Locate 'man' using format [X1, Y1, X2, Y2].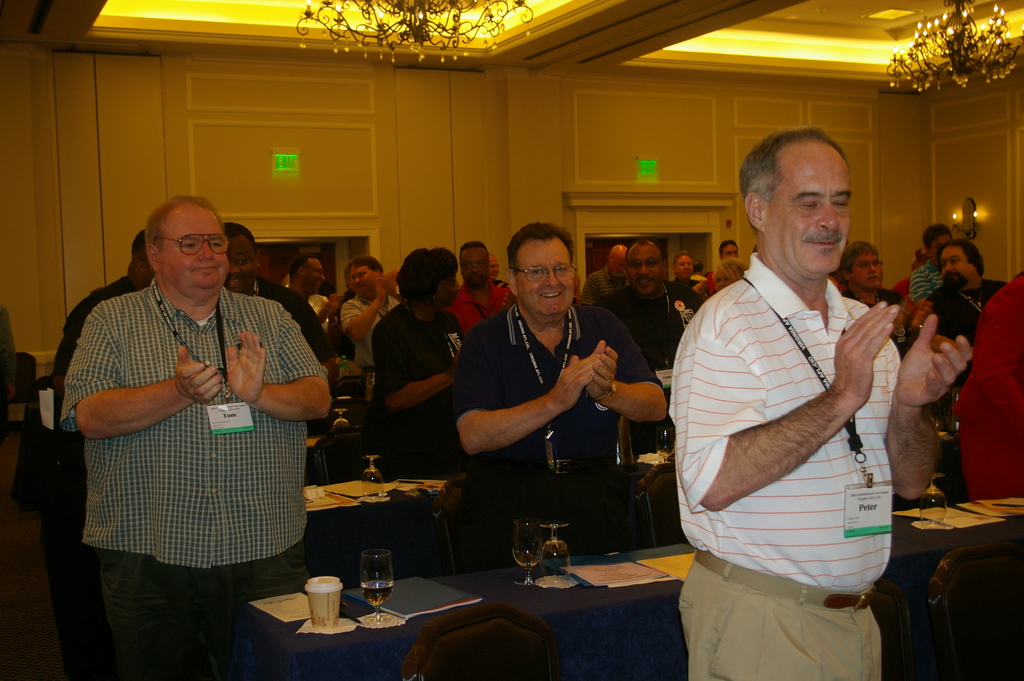
[284, 255, 327, 324].
